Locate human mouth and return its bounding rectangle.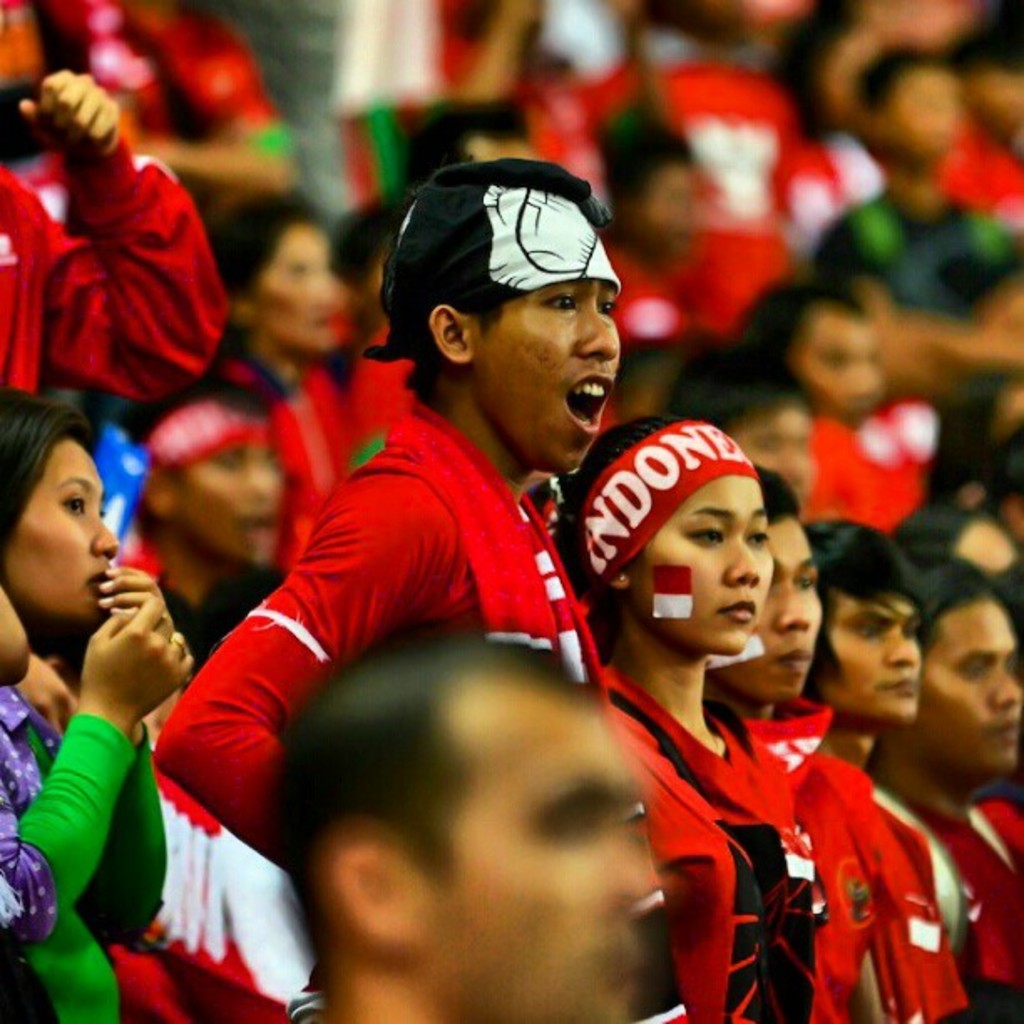
left=984, top=714, right=1022, bottom=743.
